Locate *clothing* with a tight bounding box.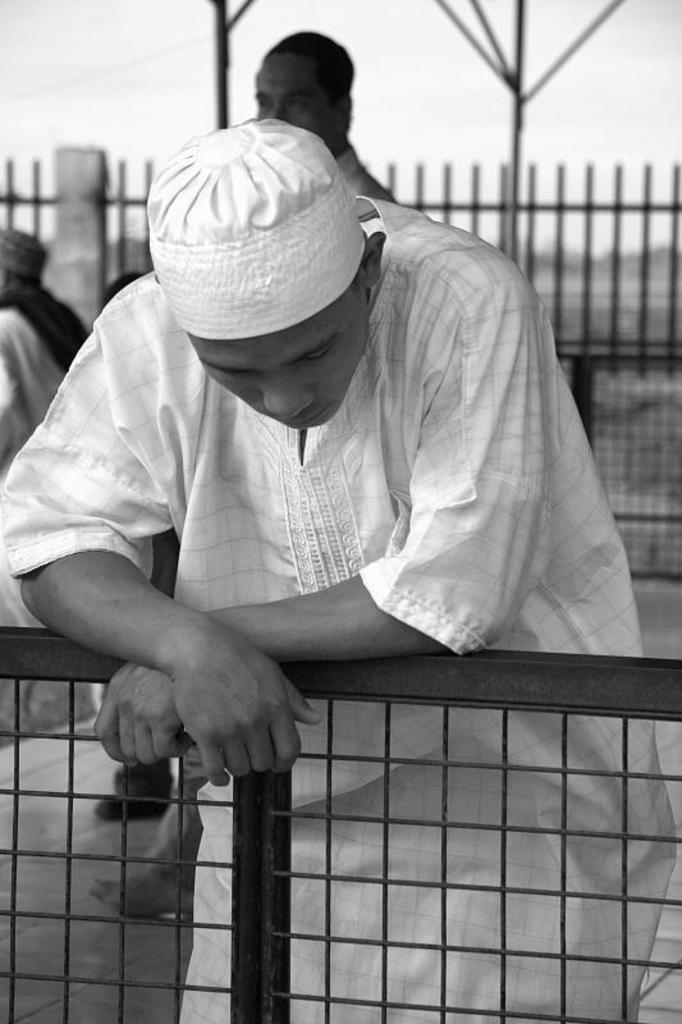
detection(115, 530, 180, 777).
